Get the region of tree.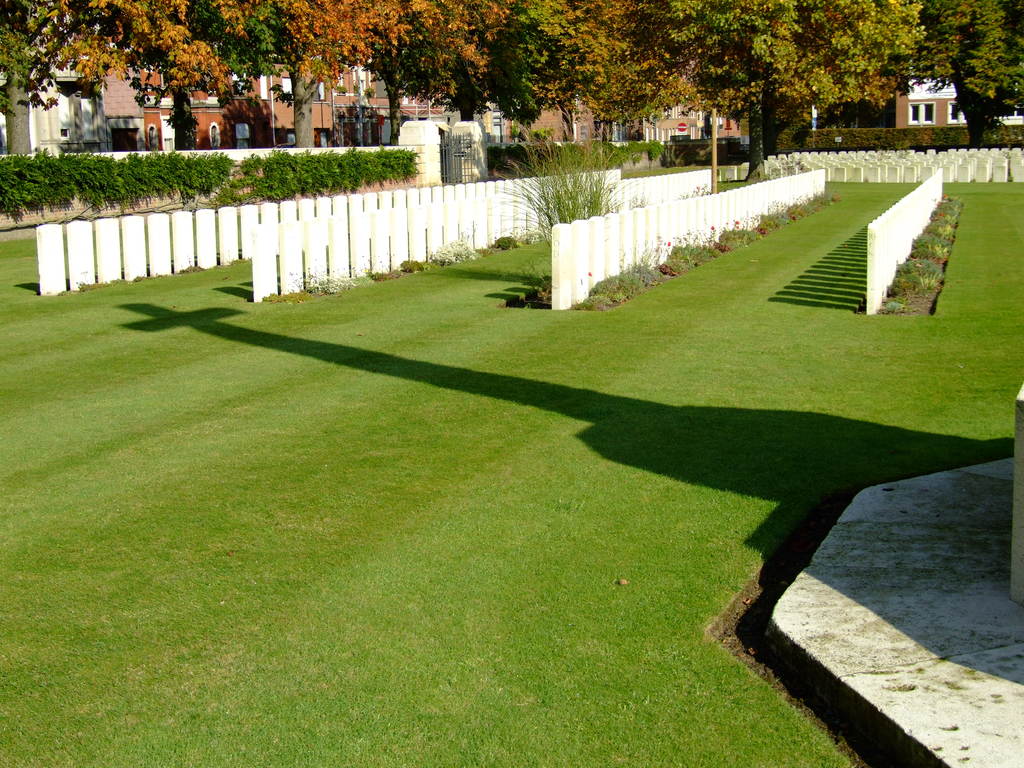
Rect(106, 1, 269, 145).
